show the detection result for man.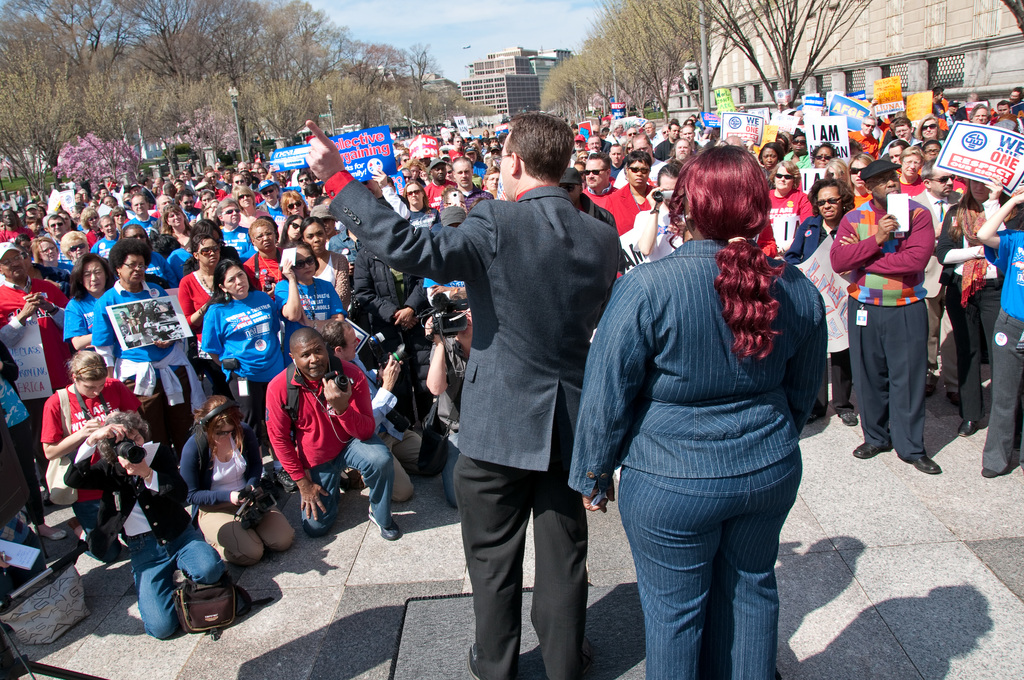
[851, 115, 876, 154].
